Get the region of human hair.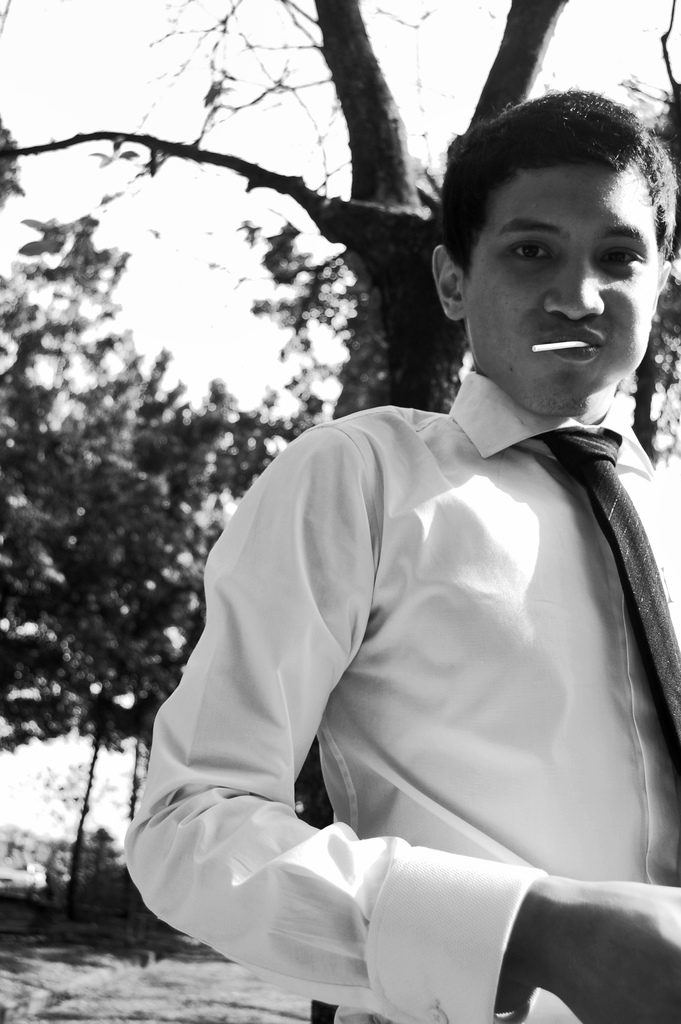
rect(441, 92, 680, 275).
